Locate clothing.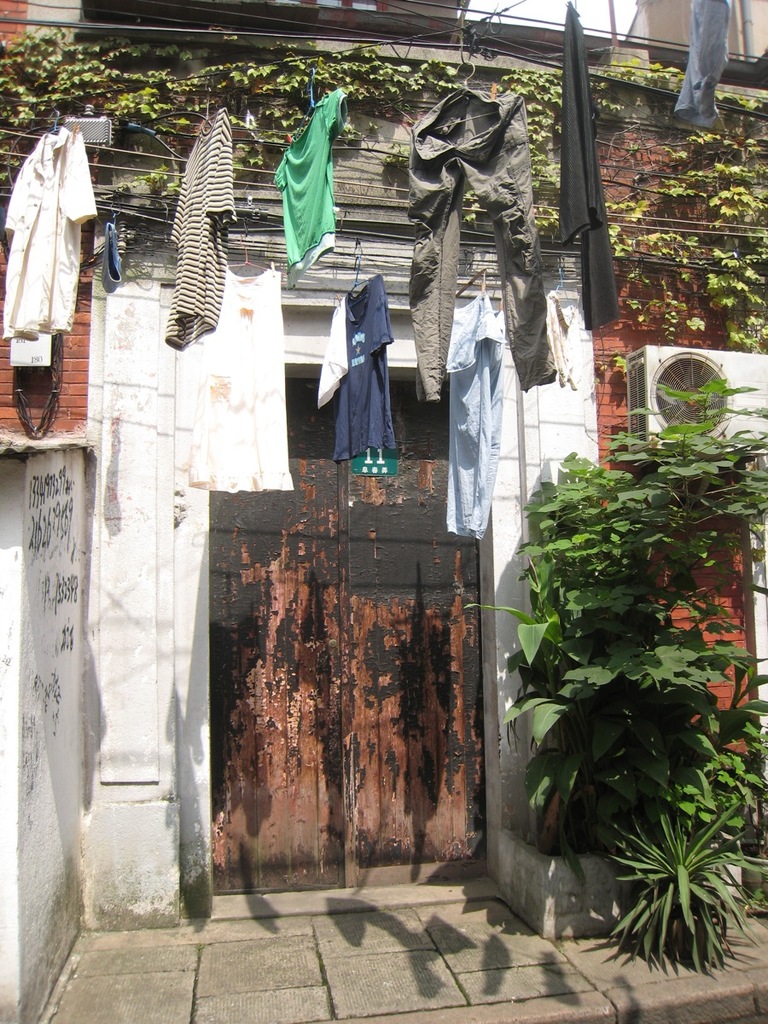
Bounding box: BBox(553, 0, 619, 330).
